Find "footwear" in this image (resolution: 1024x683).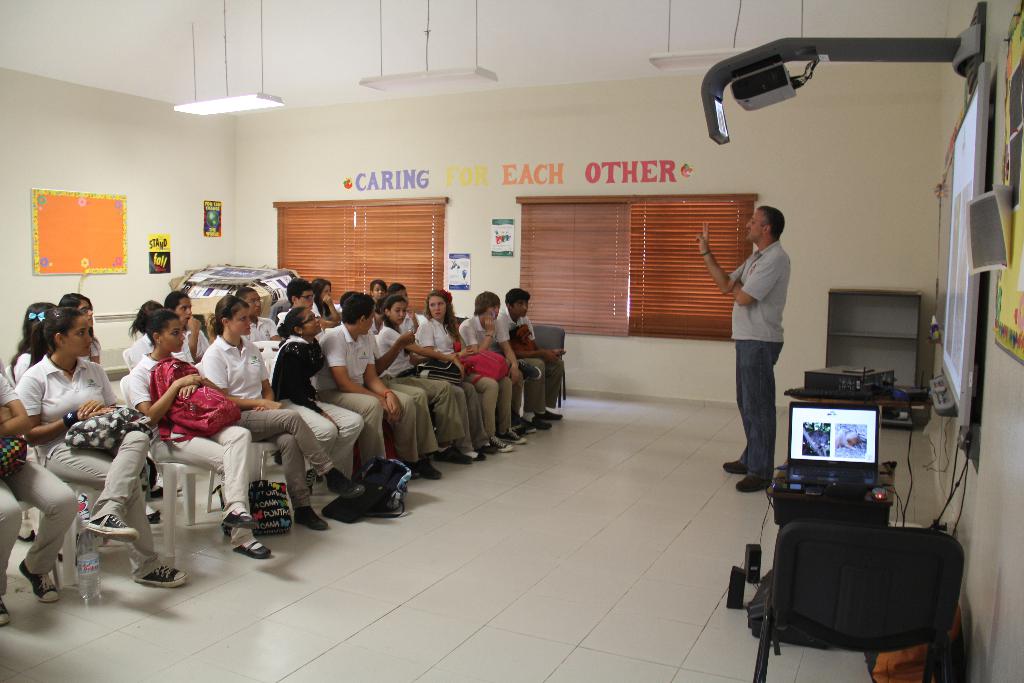
bbox(735, 473, 769, 493).
